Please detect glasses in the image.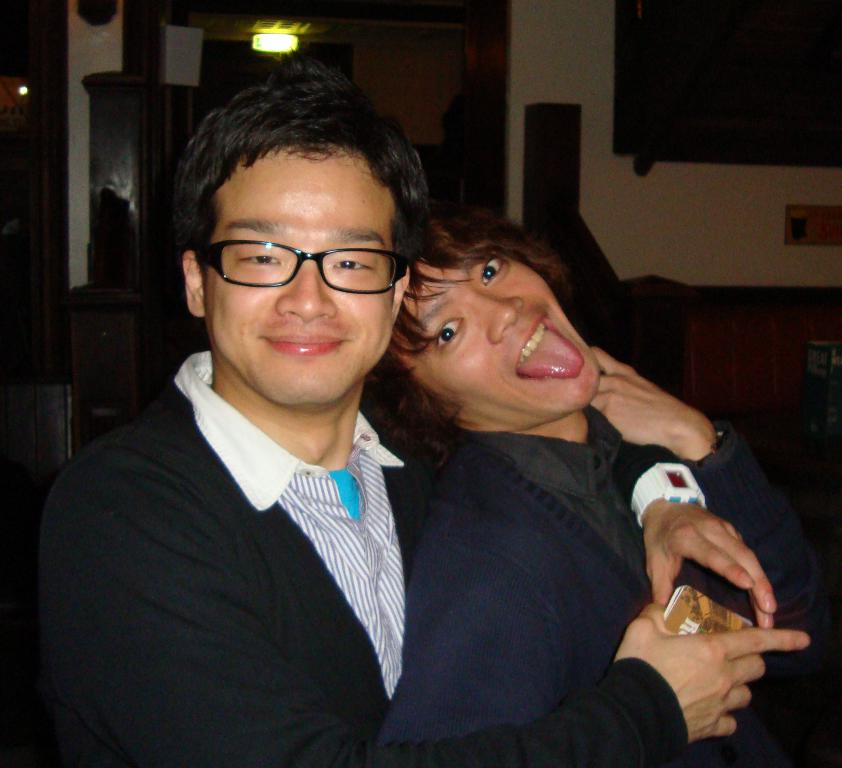
box(195, 237, 414, 298).
